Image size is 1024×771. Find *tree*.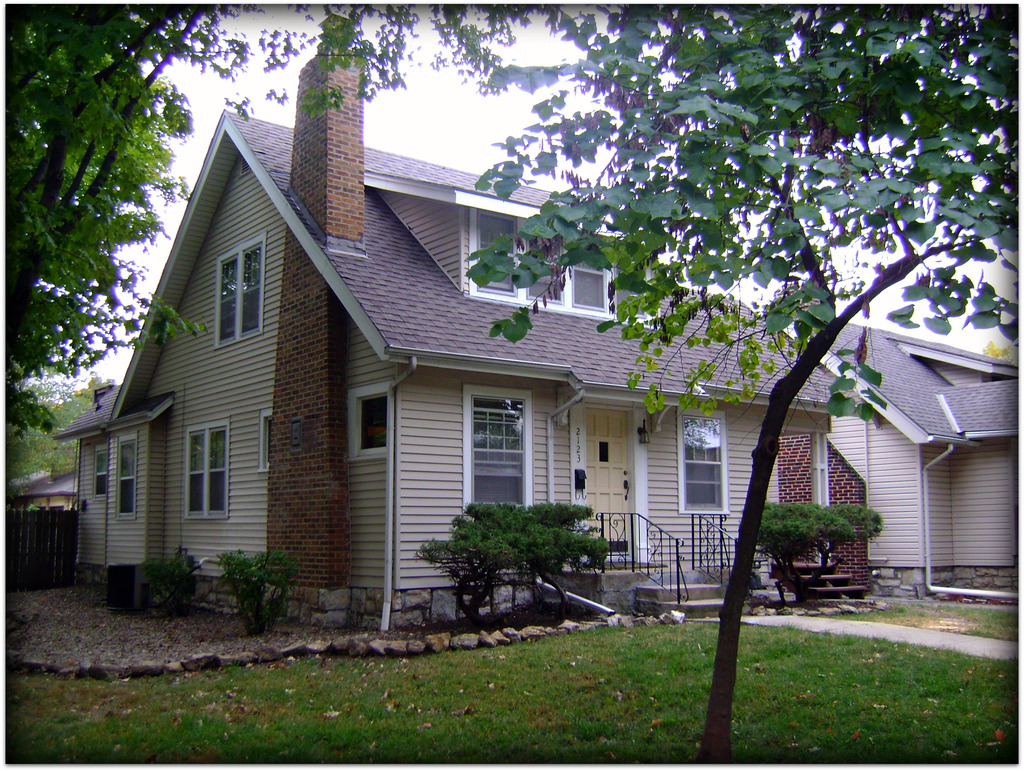
(289, 0, 1018, 770).
